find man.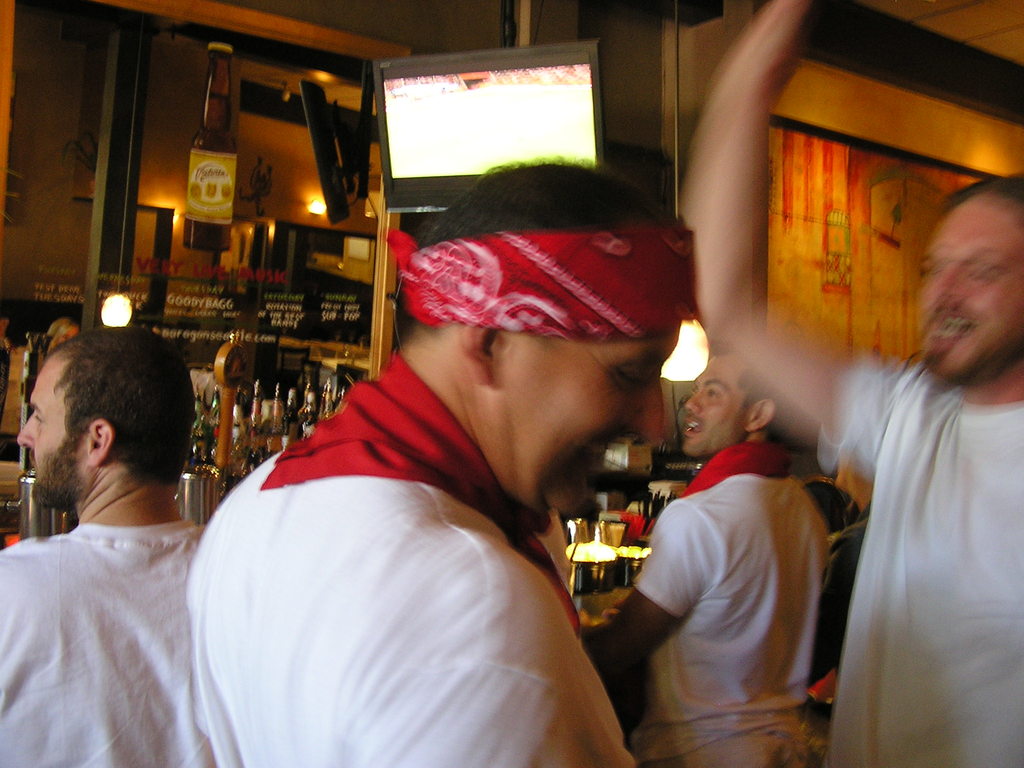
[618,327,857,767].
